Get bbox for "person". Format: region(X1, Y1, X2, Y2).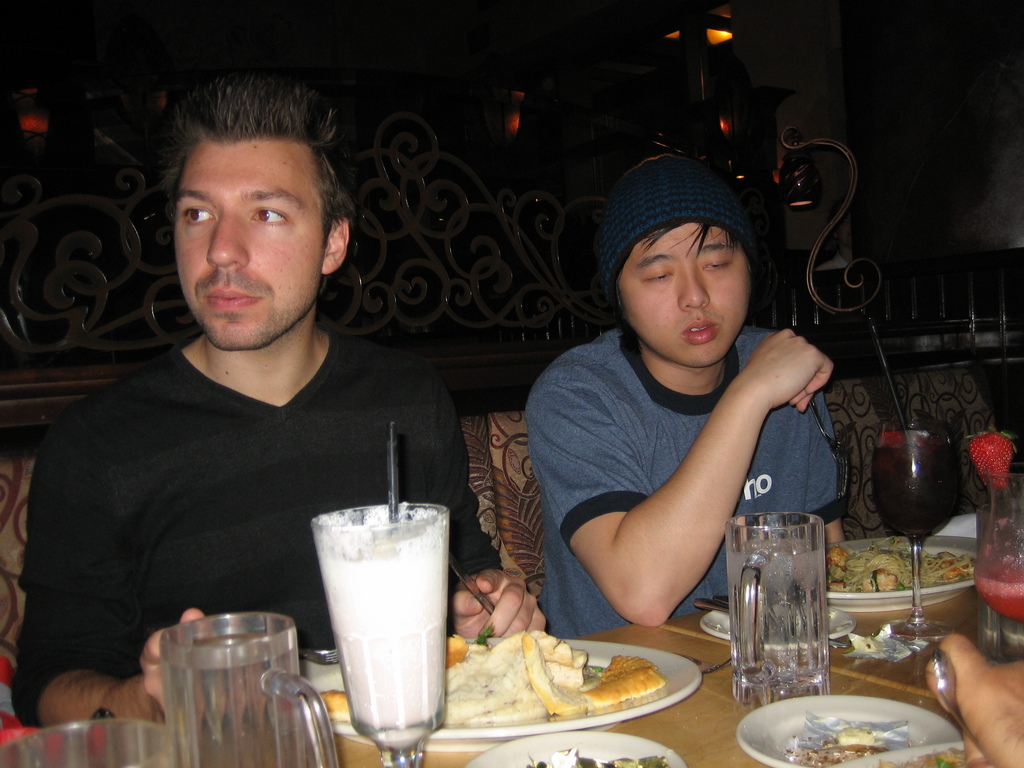
region(11, 72, 548, 729).
